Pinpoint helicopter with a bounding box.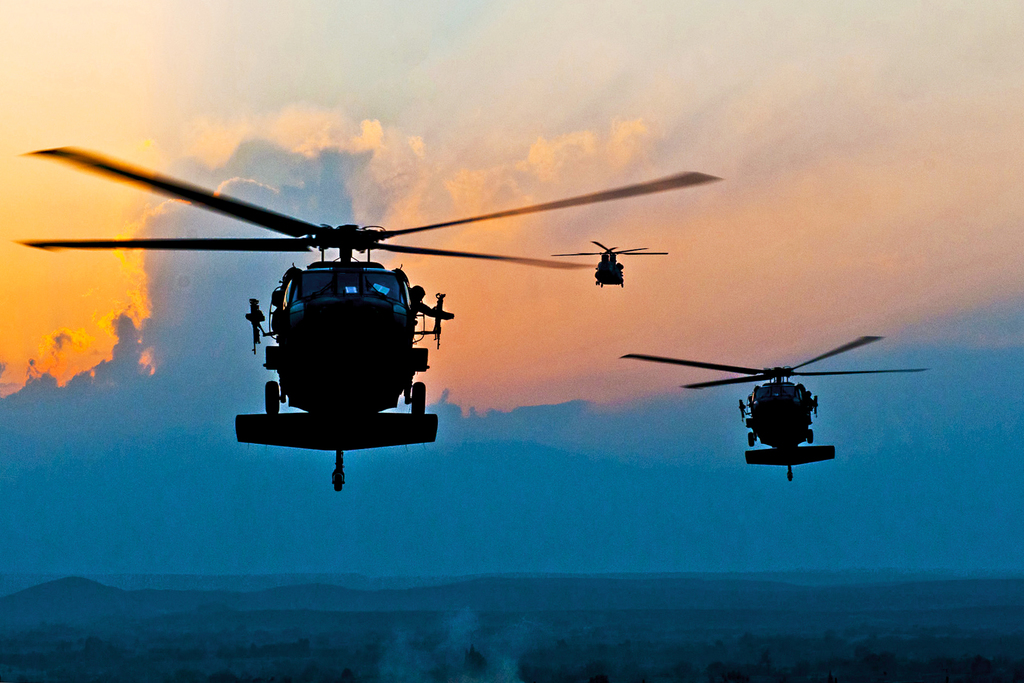
select_region(550, 239, 669, 290).
